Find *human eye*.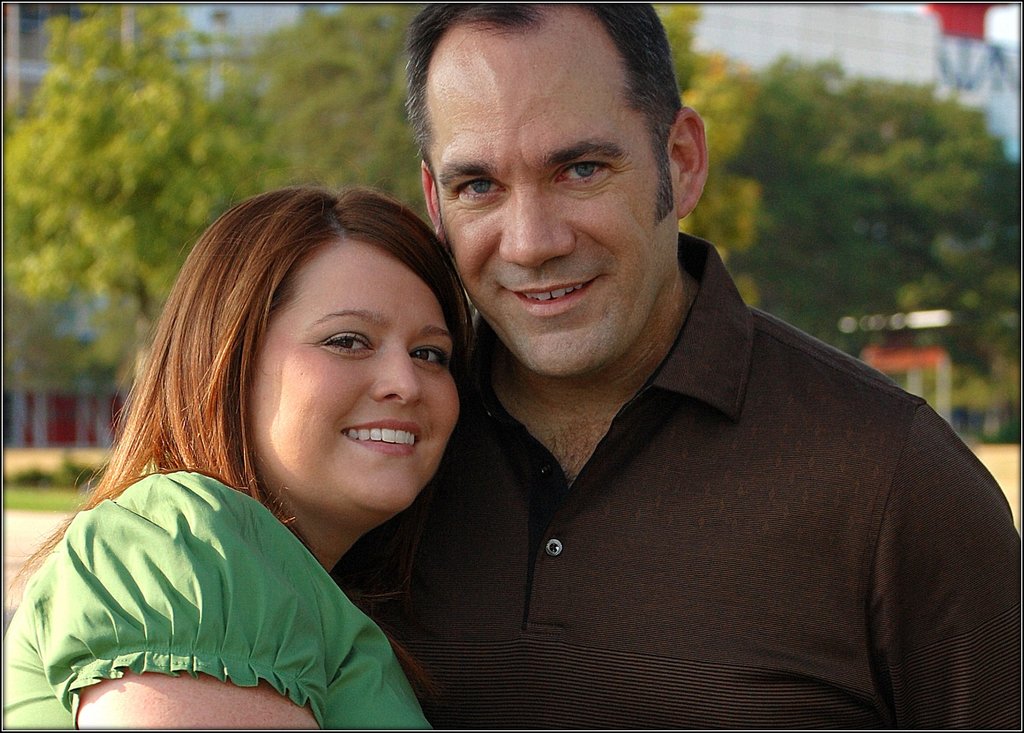
detection(450, 172, 513, 205).
